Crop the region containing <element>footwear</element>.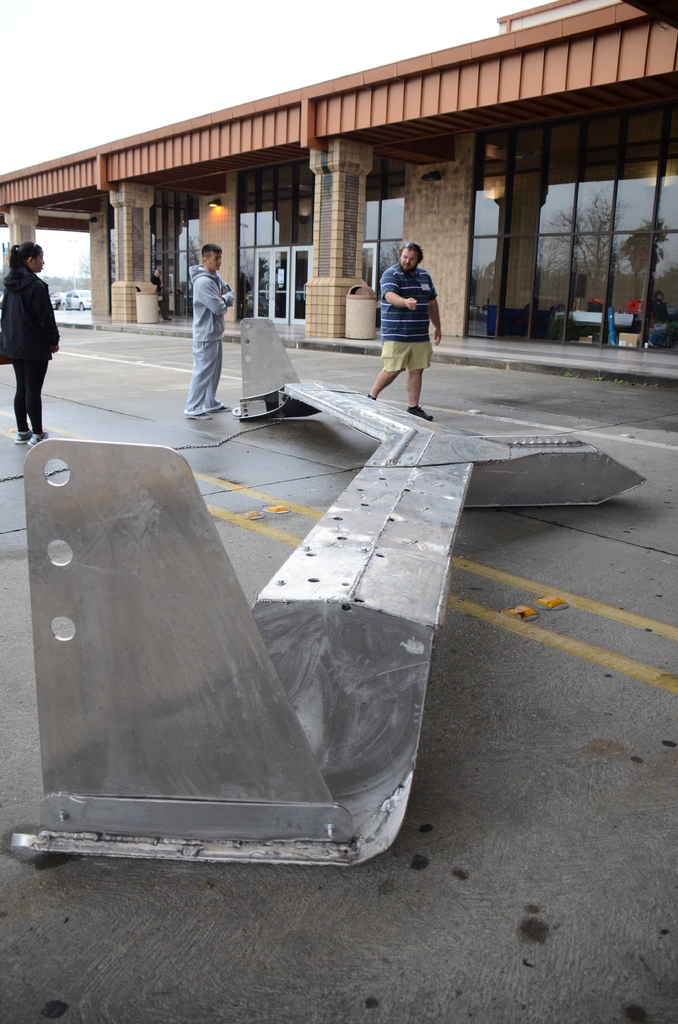
Crop region: {"left": 184, "top": 403, "right": 221, "bottom": 426}.
